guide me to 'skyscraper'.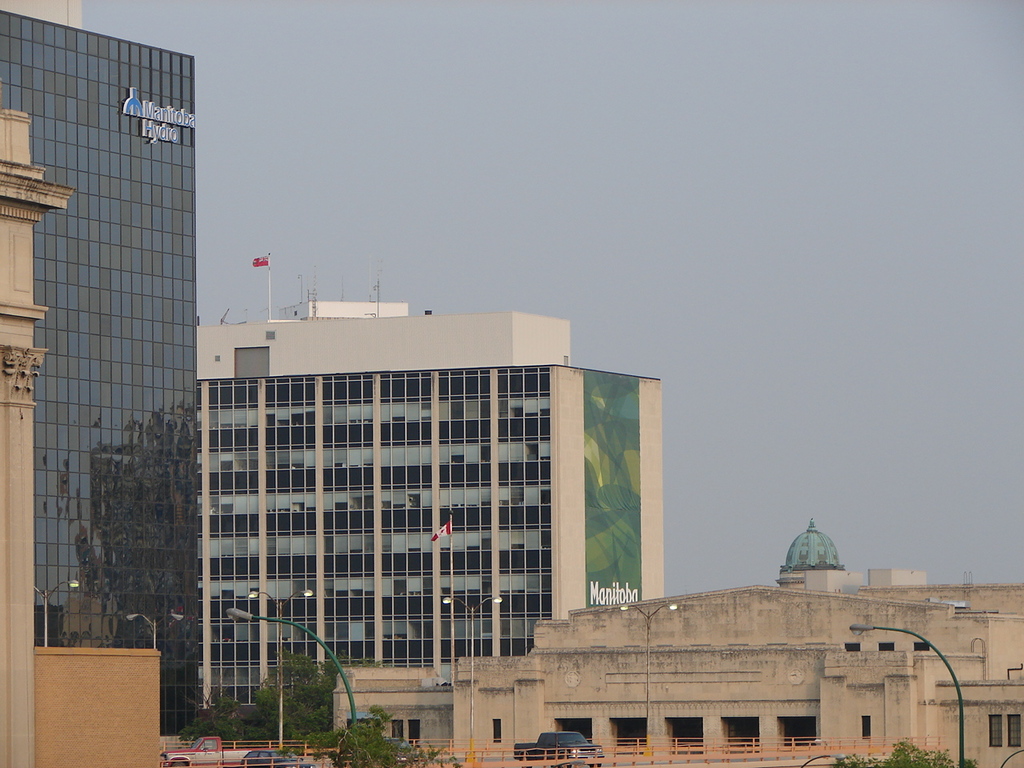
Guidance: <bbox>145, 284, 670, 725</bbox>.
